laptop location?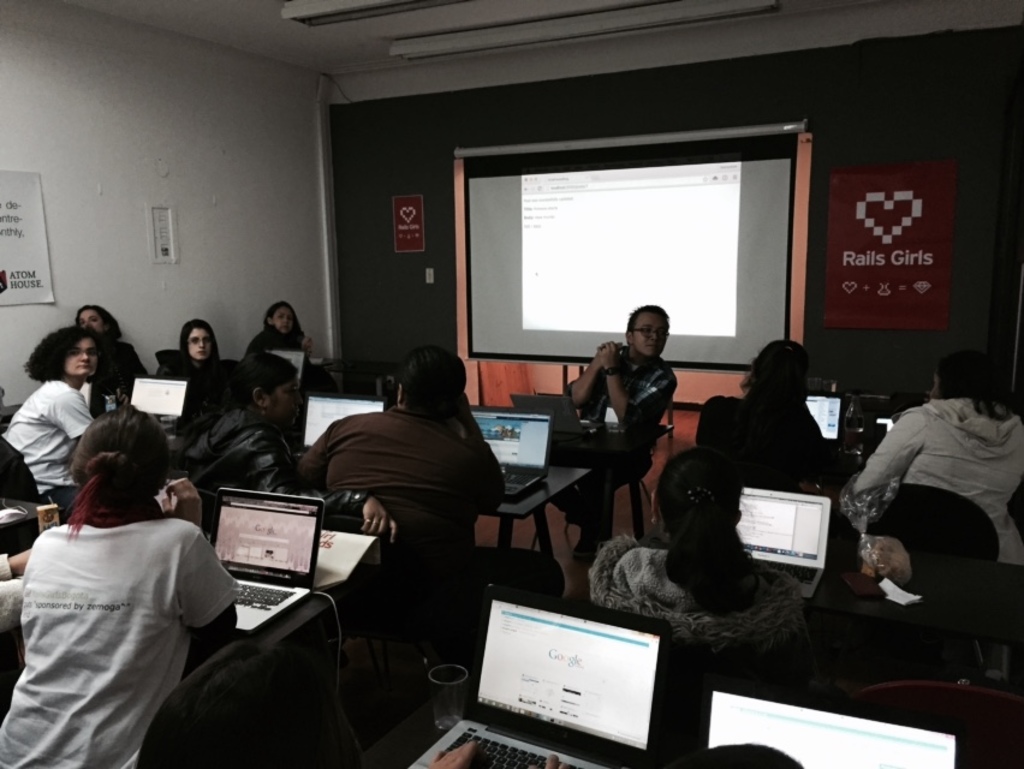
736, 481, 832, 602
